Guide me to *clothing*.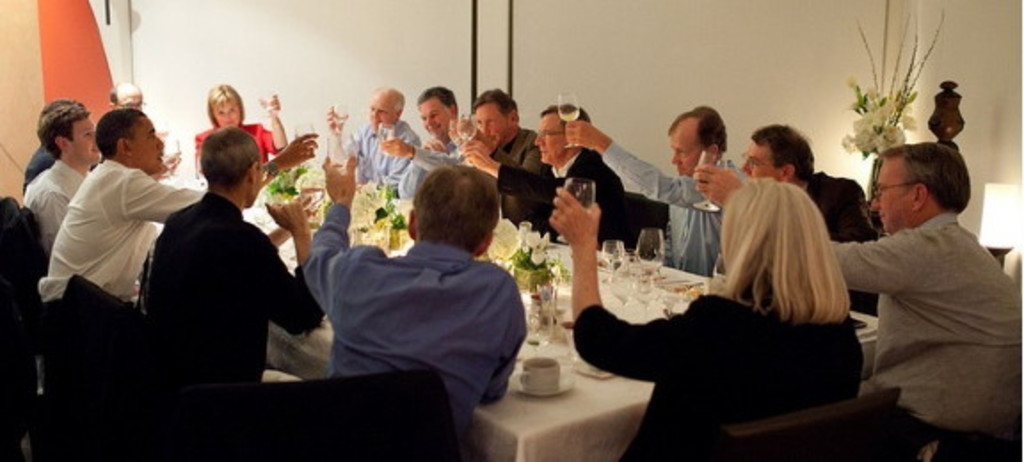
Guidance: [left=338, top=117, right=425, bottom=204].
